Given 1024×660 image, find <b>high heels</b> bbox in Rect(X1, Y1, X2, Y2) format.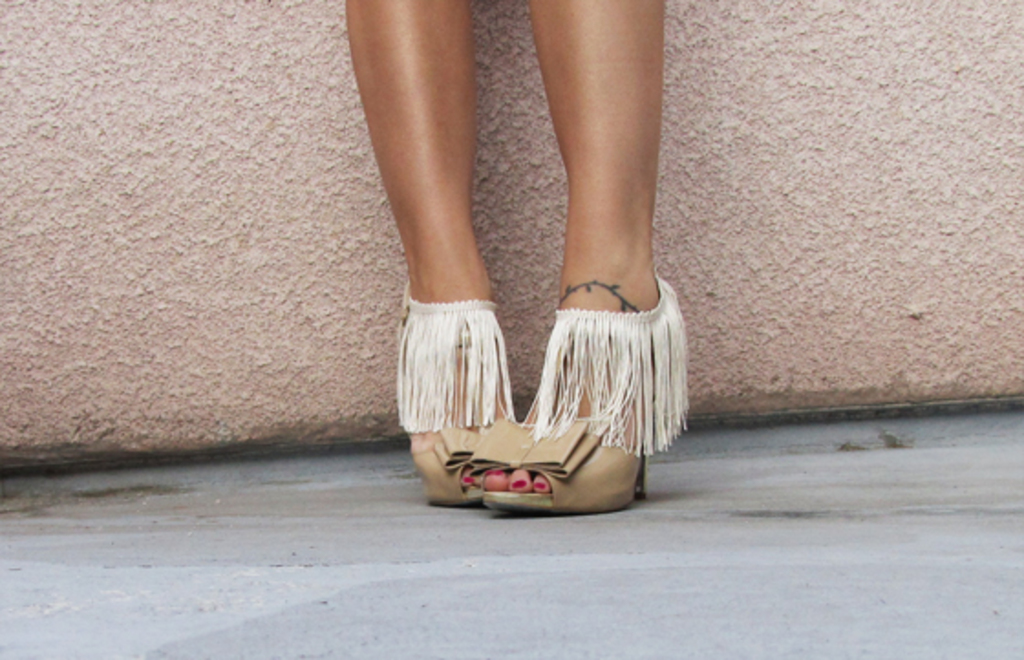
Rect(395, 278, 519, 503).
